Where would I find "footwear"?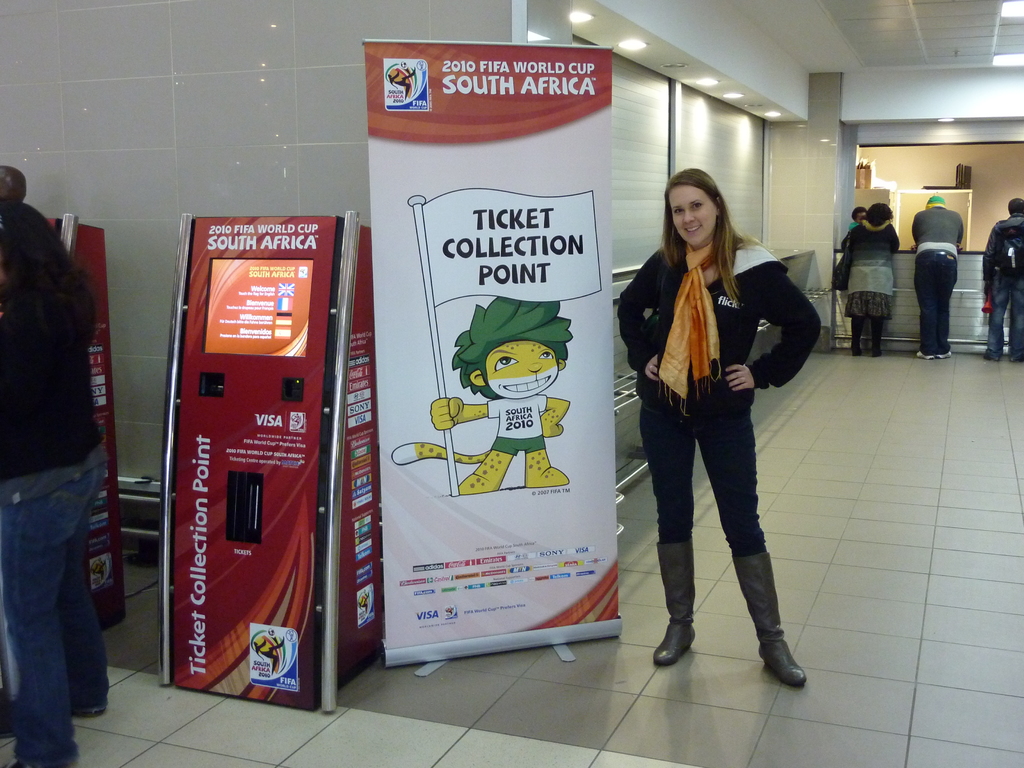
At [938,351,953,359].
